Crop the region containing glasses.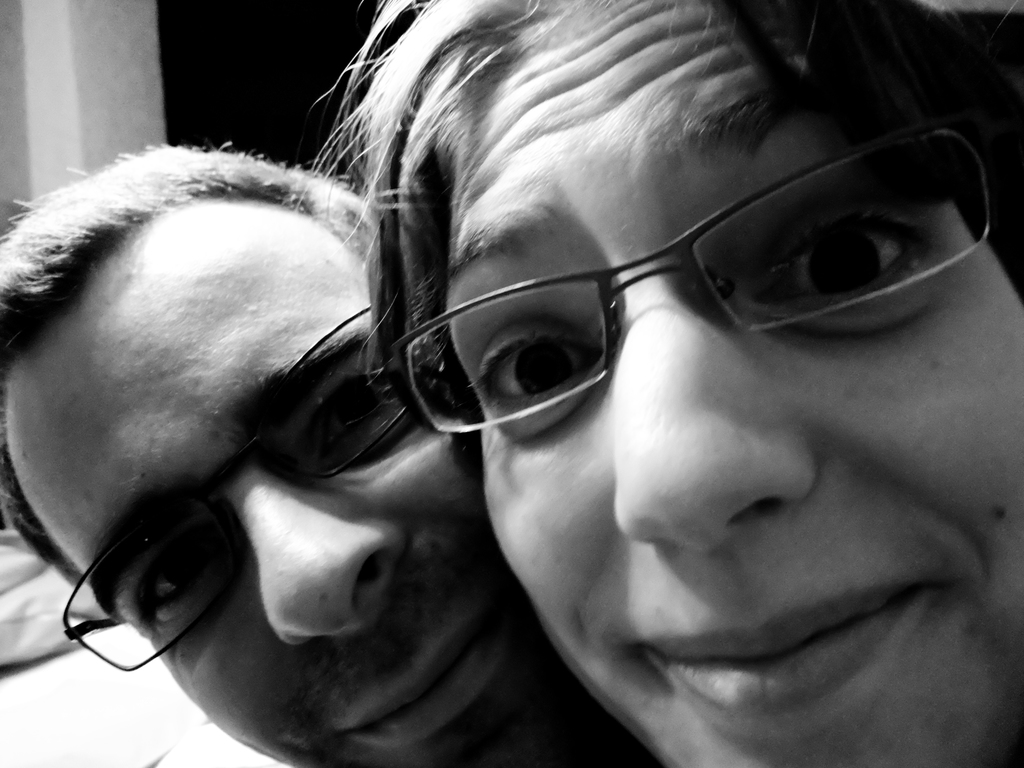
Crop region: Rect(60, 304, 413, 676).
